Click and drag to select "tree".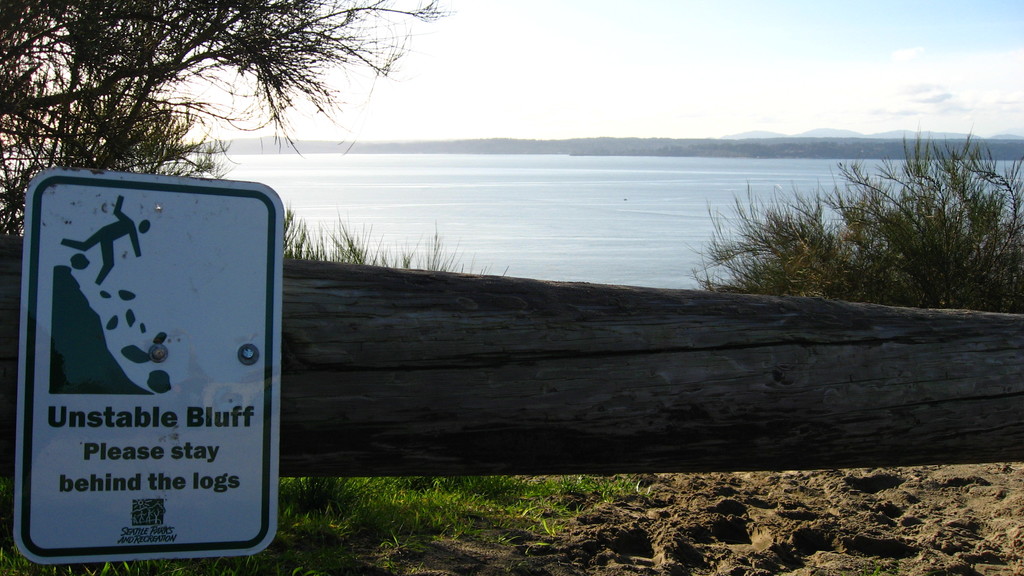
Selection: <region>0, 0, 450, 230</region>.
